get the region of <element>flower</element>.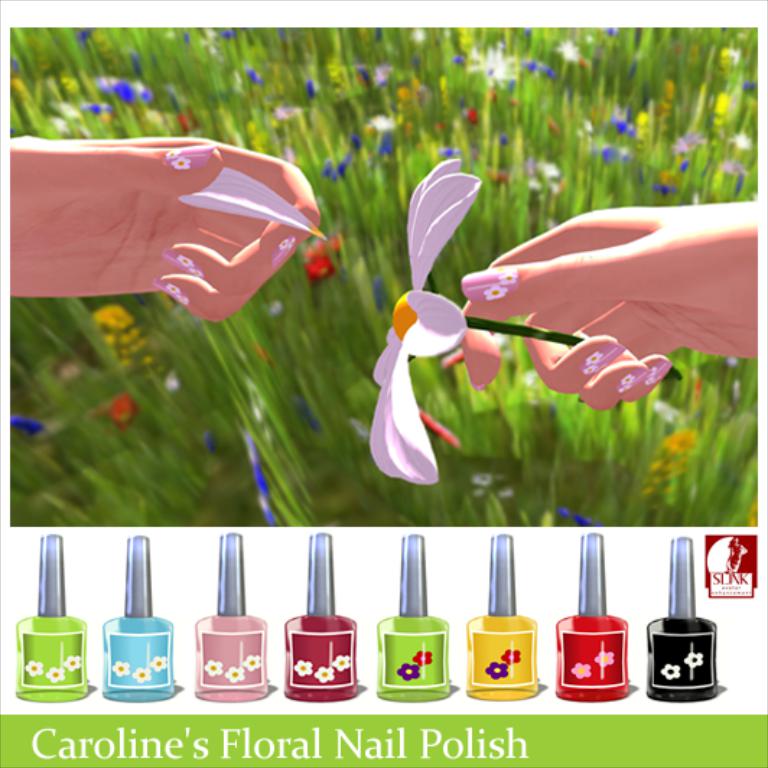
(319, 664, 335, 680).
